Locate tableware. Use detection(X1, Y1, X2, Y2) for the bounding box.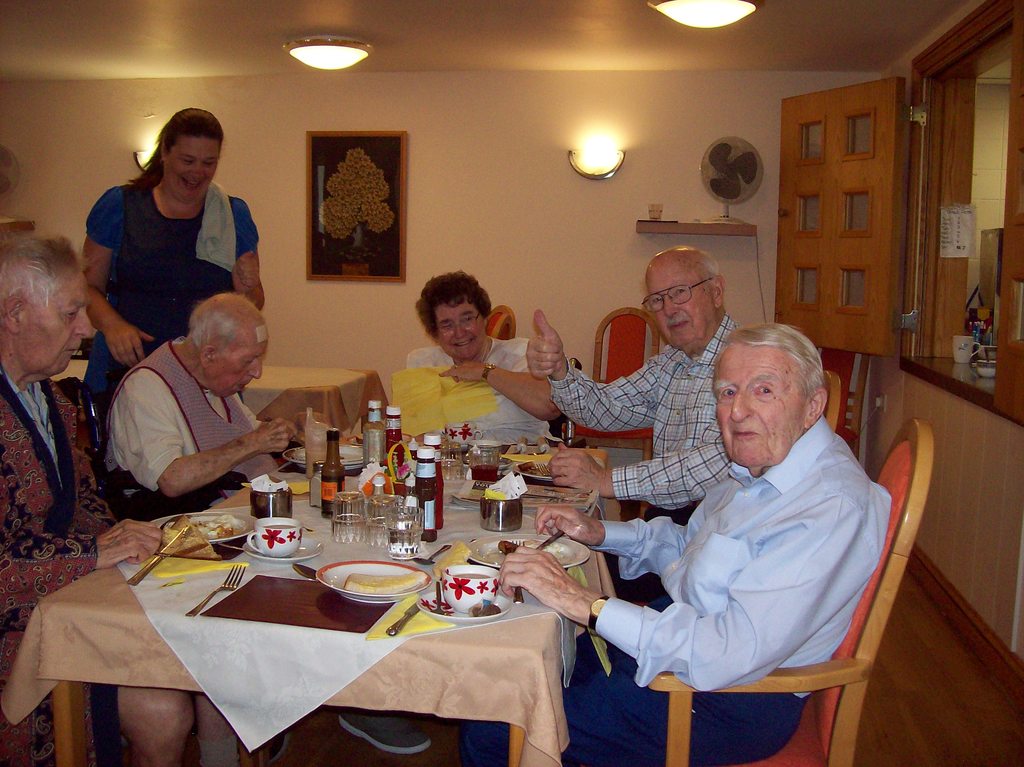
detection(977, 364, 994, 372).
